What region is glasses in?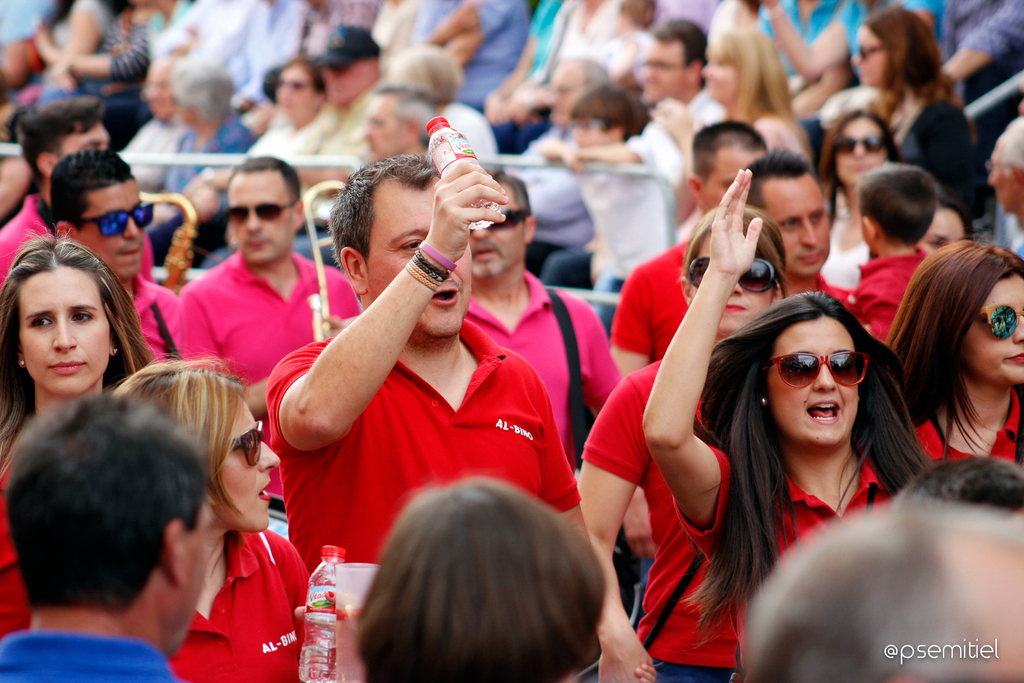
box(762, 350, 872, 391).
